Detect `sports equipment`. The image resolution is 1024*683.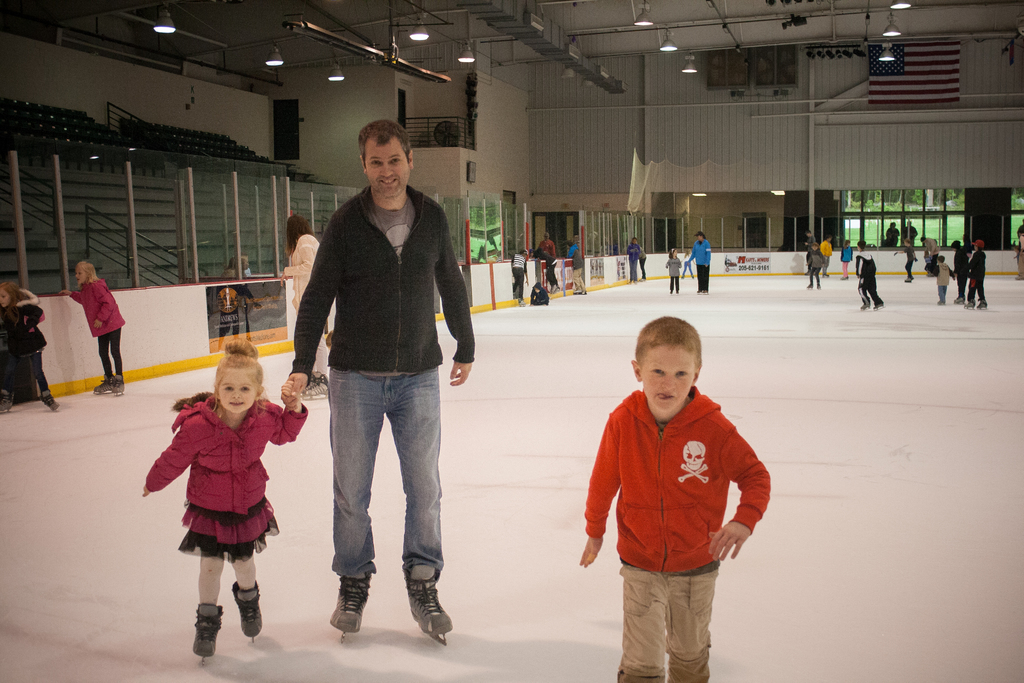
[x1=41, y1=391, x2=60, y2=411].
